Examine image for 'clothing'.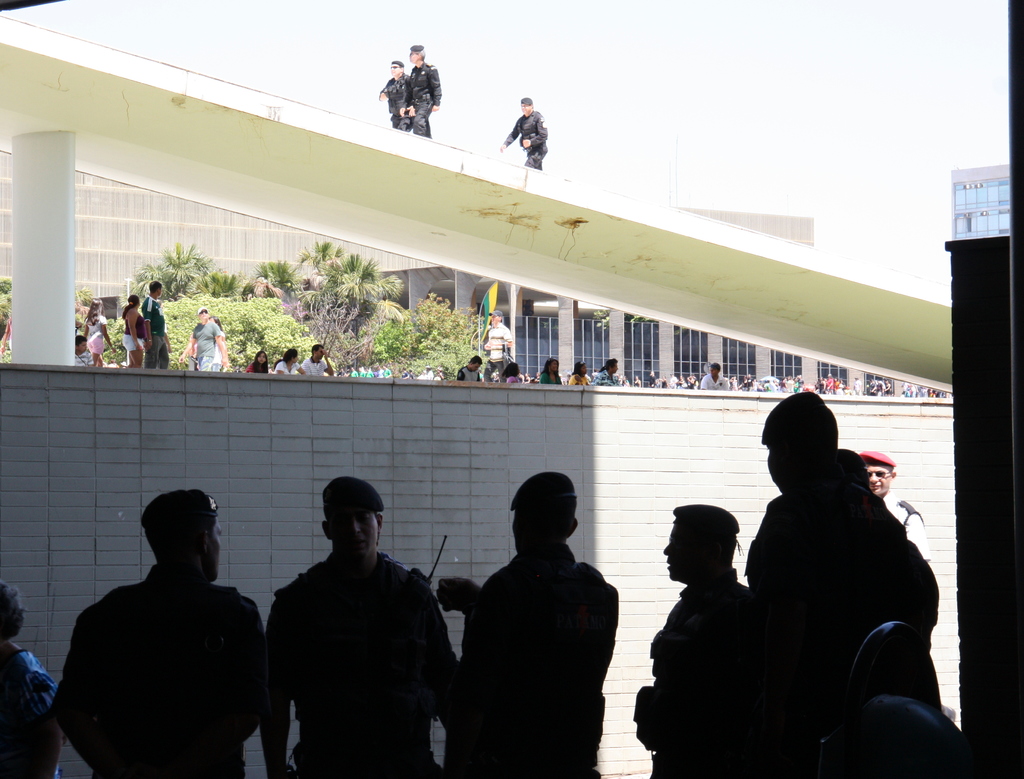
Examination result: box=[245, 357, 266, 371].
